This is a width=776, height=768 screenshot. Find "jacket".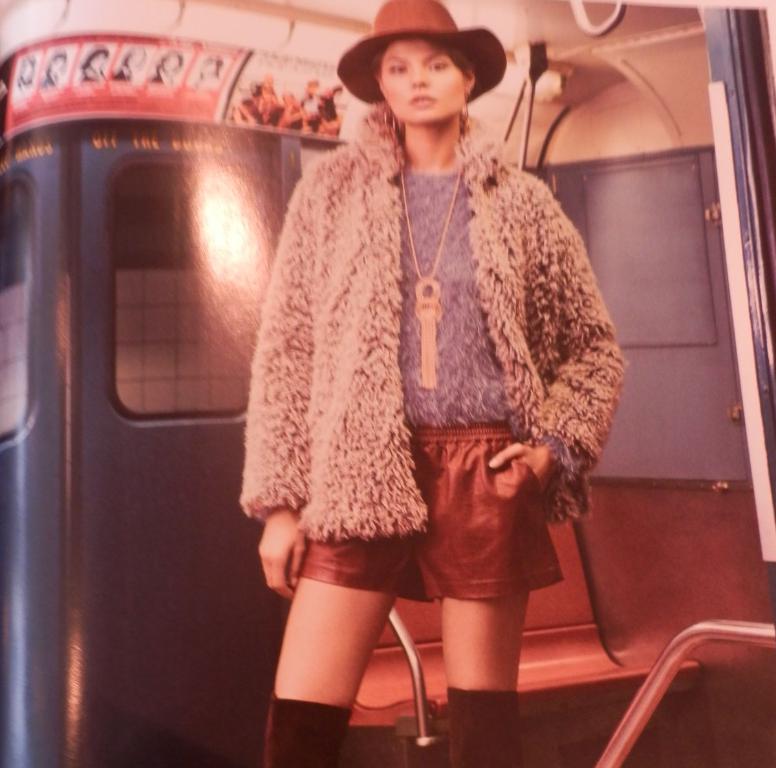
Bounding box: <region>231, 0, 599, 611</region>.
